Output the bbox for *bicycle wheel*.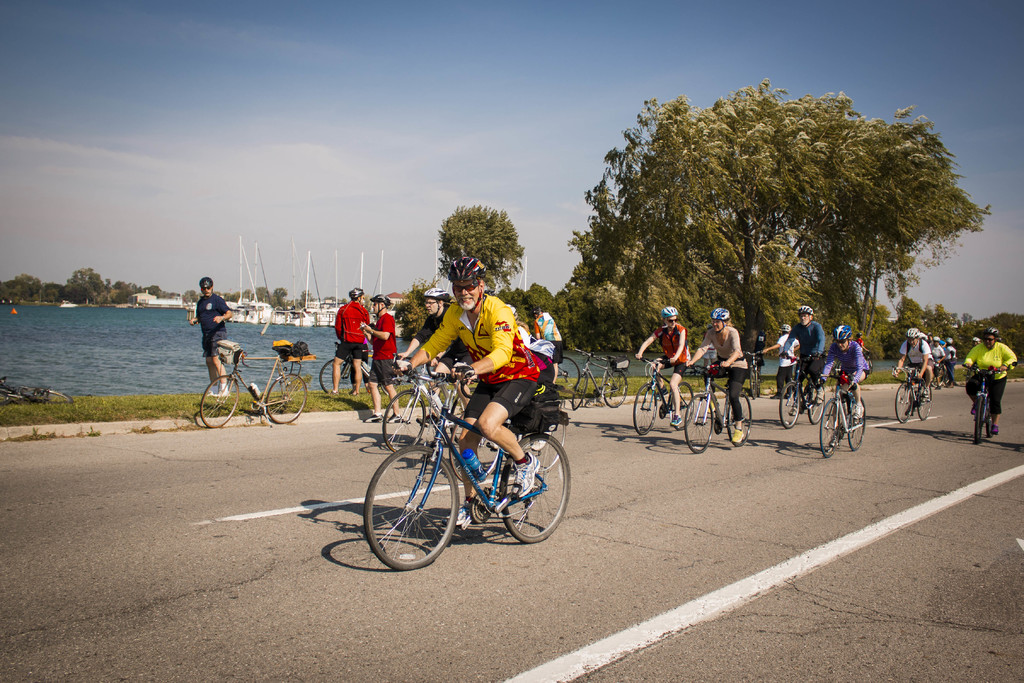
[684,393,712,457].
